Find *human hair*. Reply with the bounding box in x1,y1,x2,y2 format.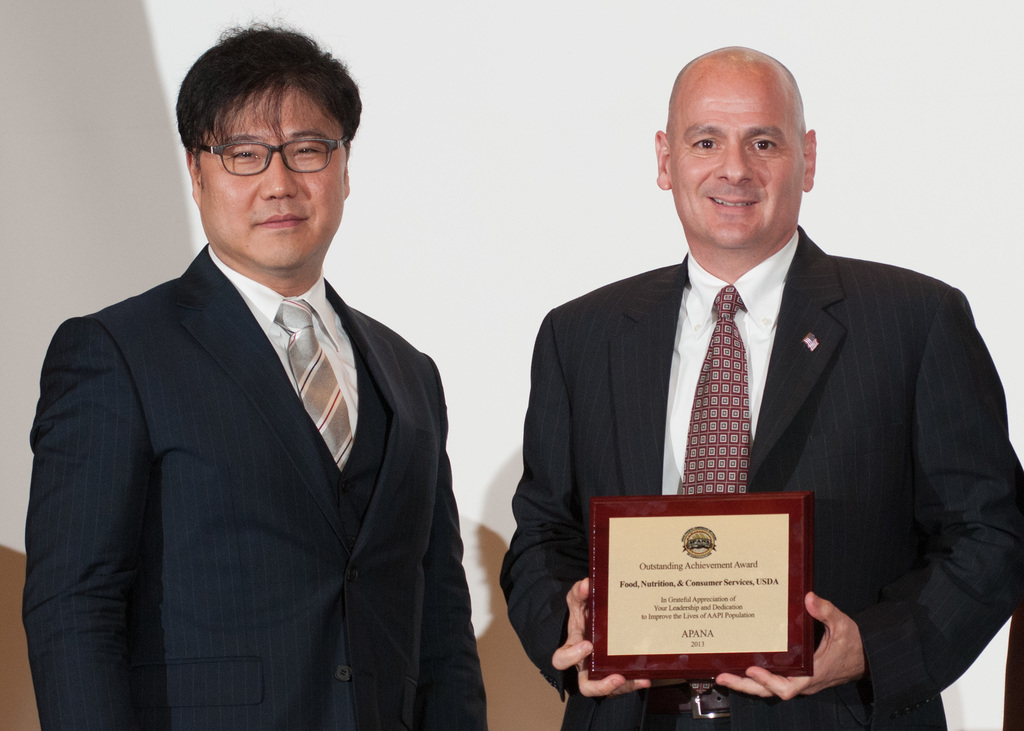
177,25,359,200.
